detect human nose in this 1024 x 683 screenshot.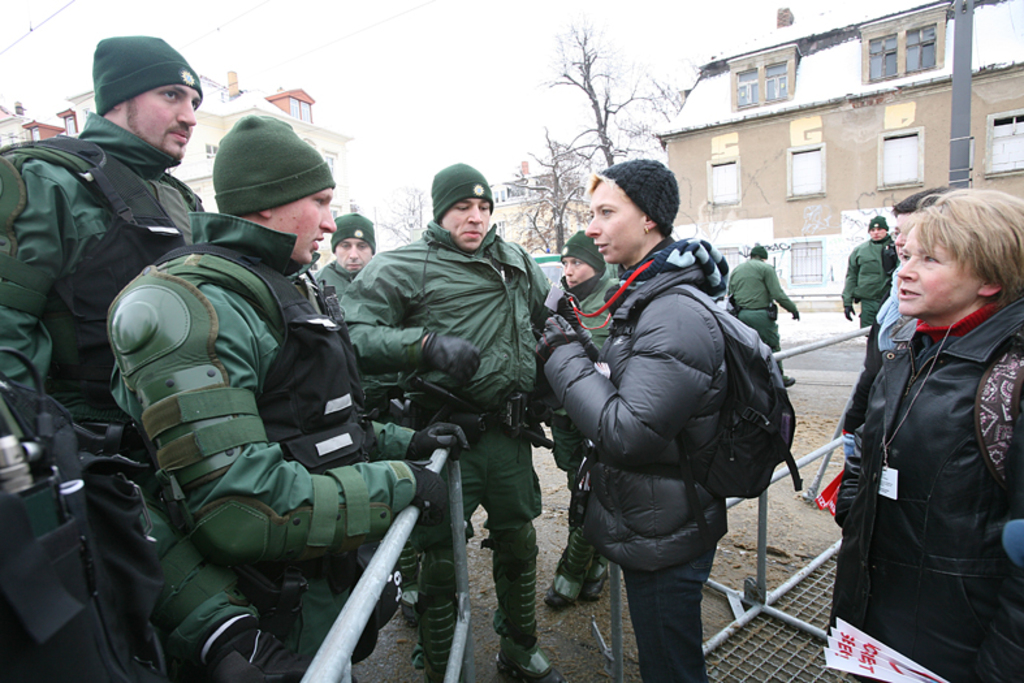
Detection: bbox=(324, 204, 333, 226).
